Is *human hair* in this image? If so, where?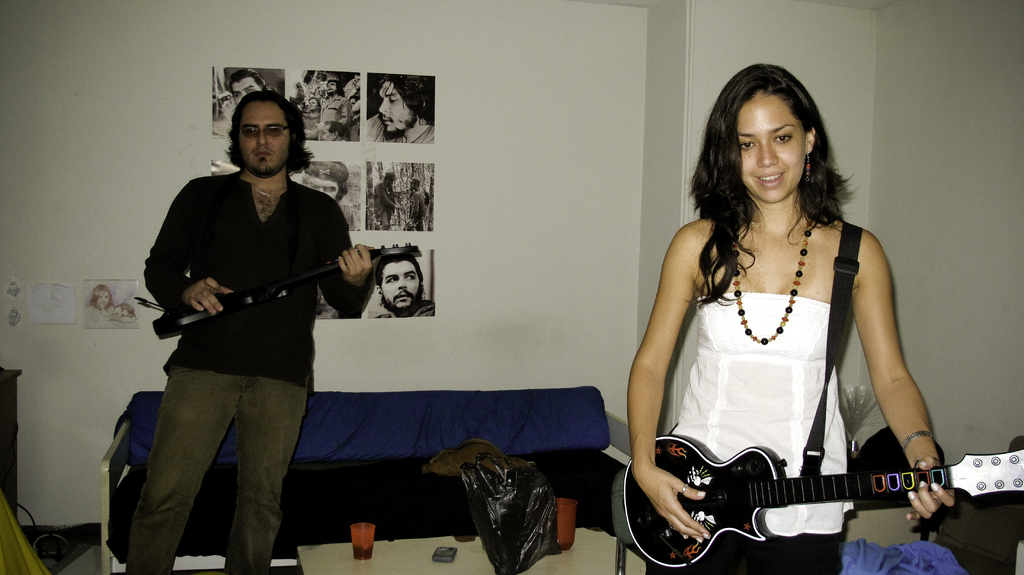
Yes, at [x1=324, y1=79, x2=345, y2=97].
